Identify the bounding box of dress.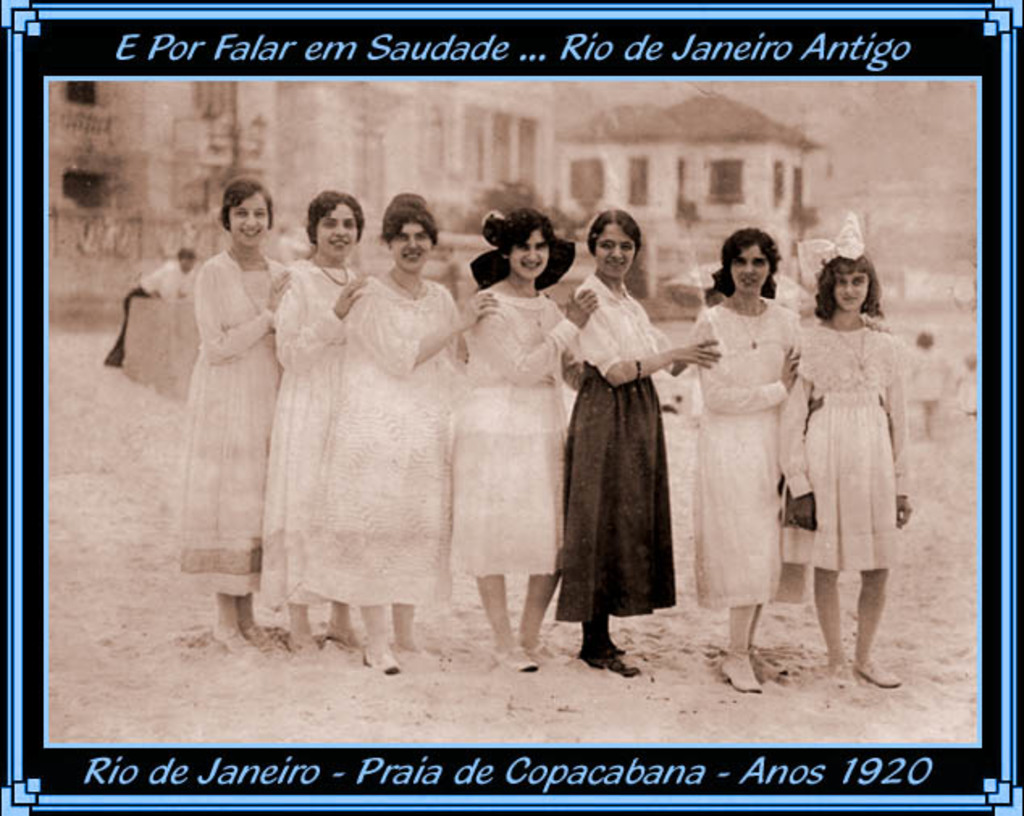
[left=325, top=275, right=465, bottom=608].
